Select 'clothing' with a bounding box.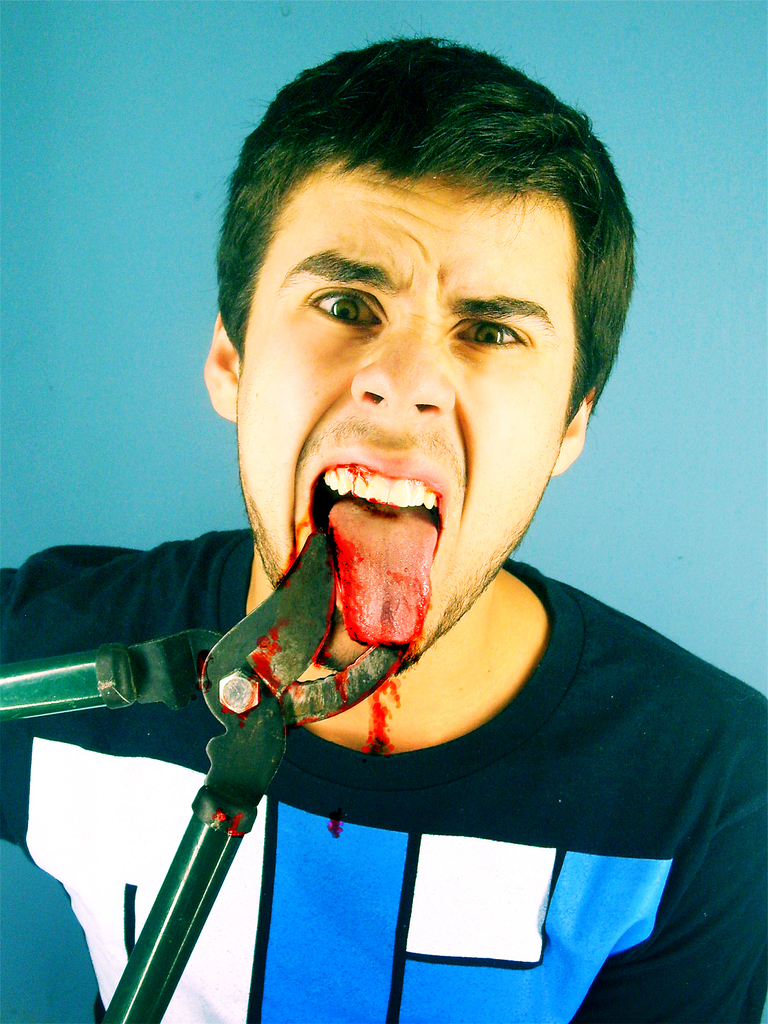
rect(0, 516, 767, 1023).
